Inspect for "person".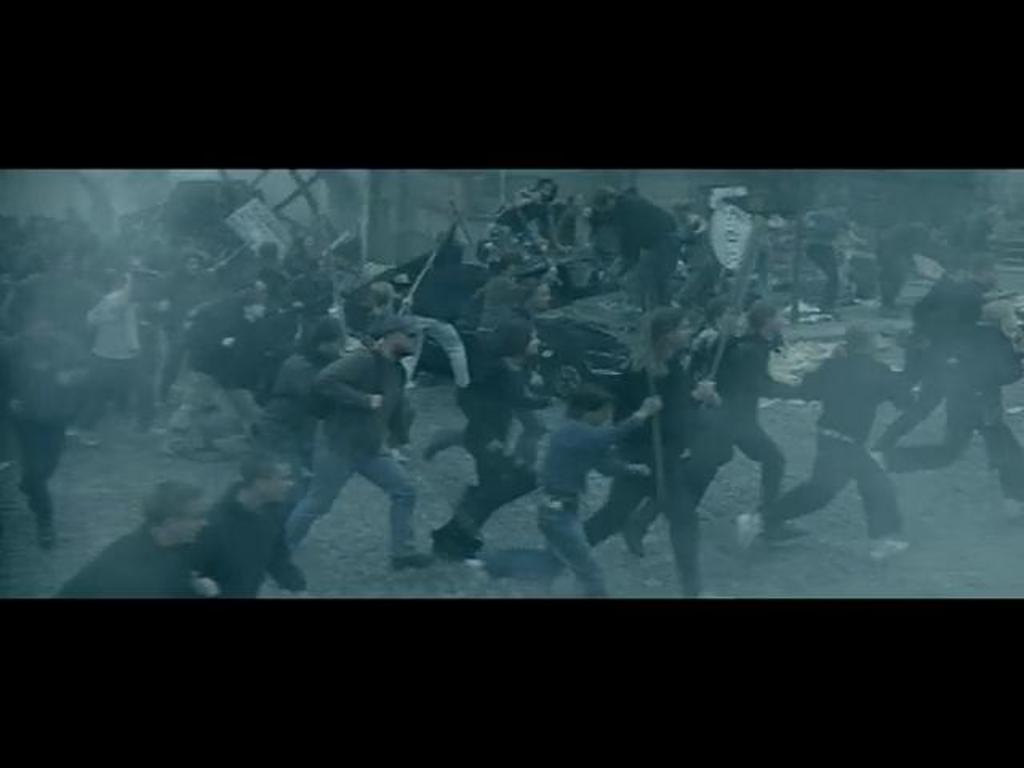
Inspection: (x1=419, y1=283, x2=544, y2=475).
